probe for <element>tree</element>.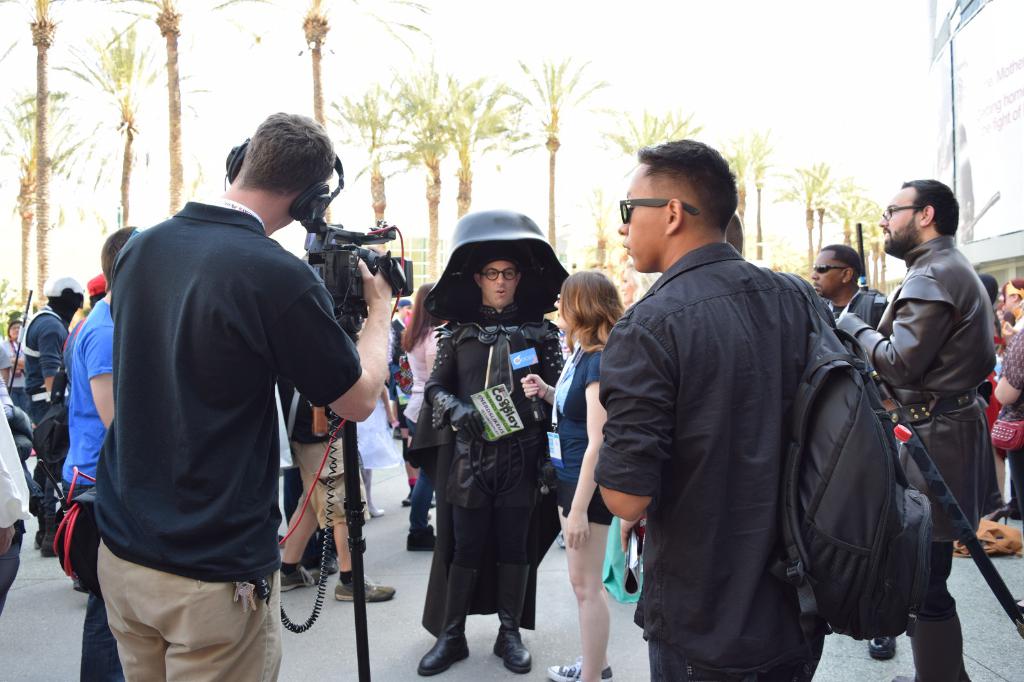
Probe result: <box>723,138,745,238</box>.
